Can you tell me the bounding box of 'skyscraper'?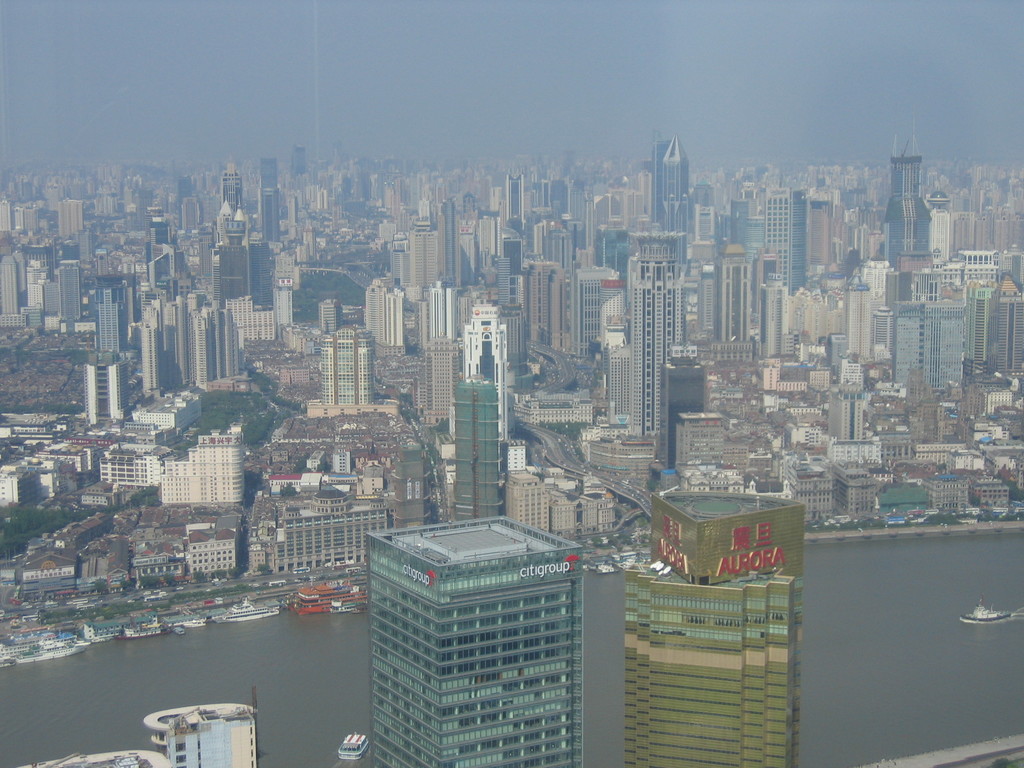
214,285,241,378.
